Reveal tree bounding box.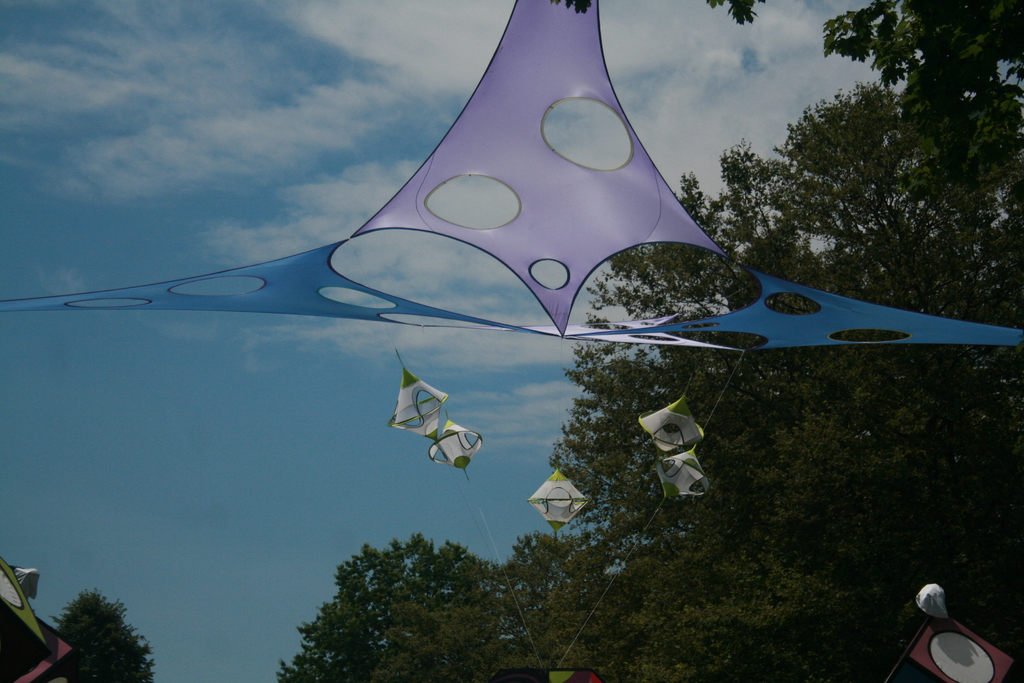
Revealed: bbox=(265, 0, 1023, 682).
